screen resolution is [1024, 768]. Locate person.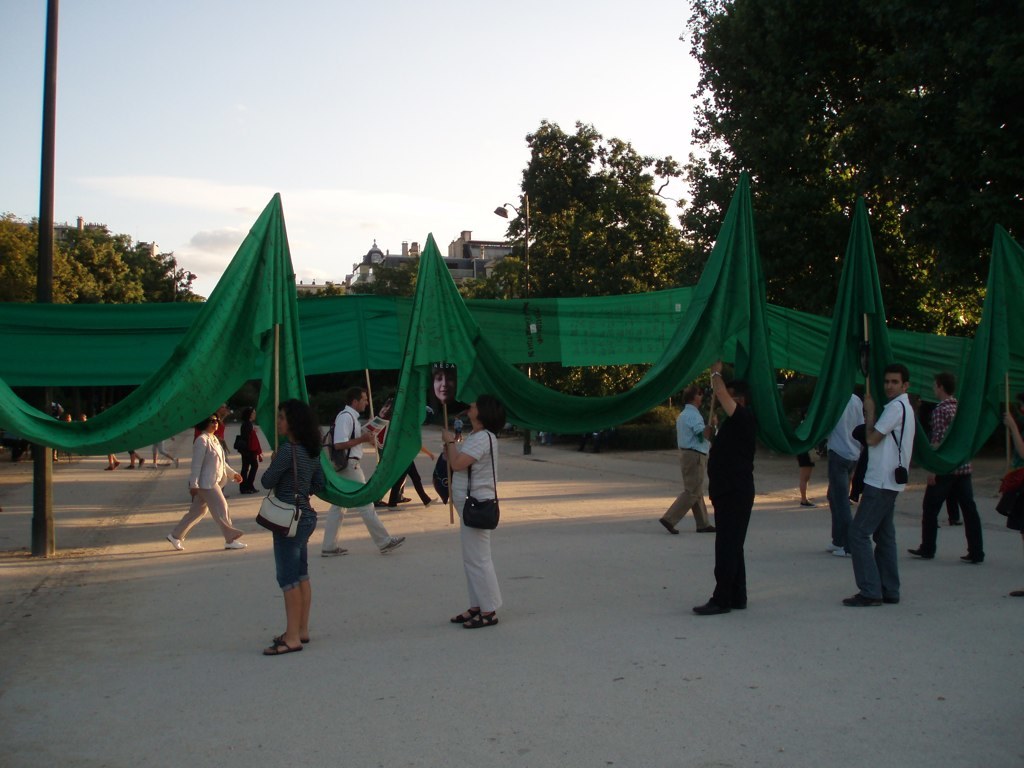
x1=903, y1=373, x2=986, y2=564.
